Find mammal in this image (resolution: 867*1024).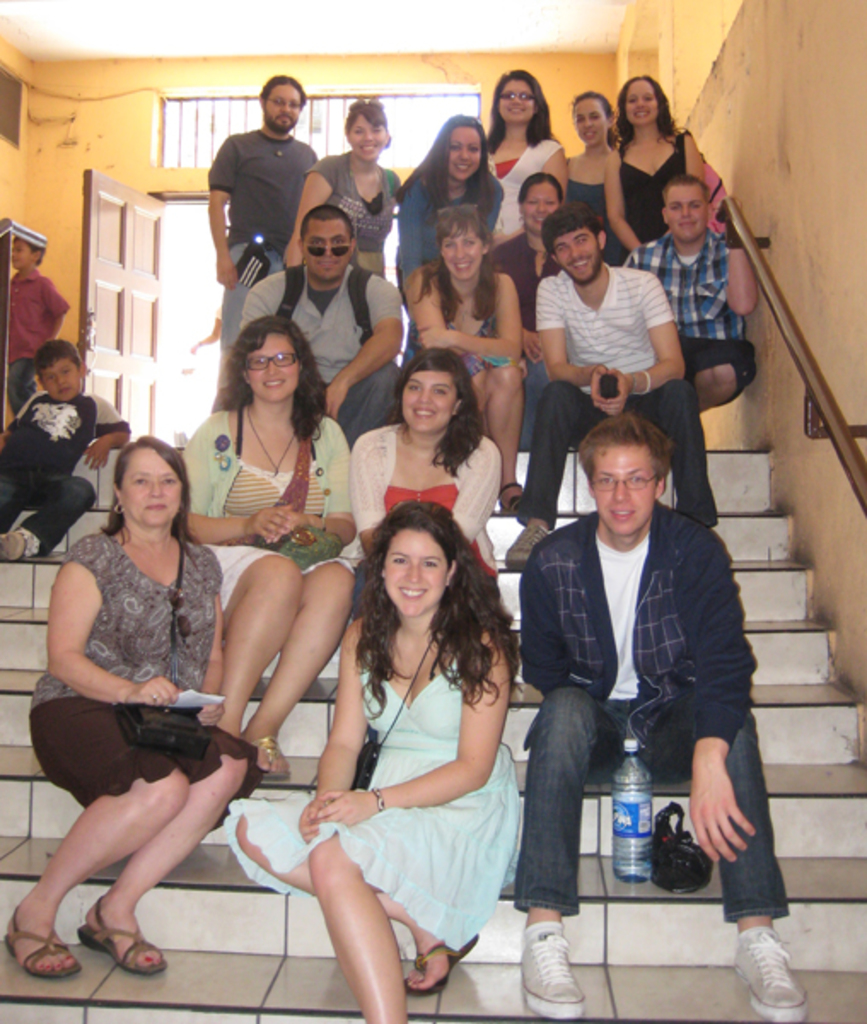
(left=623, top=172, right=765, bottom=418).
